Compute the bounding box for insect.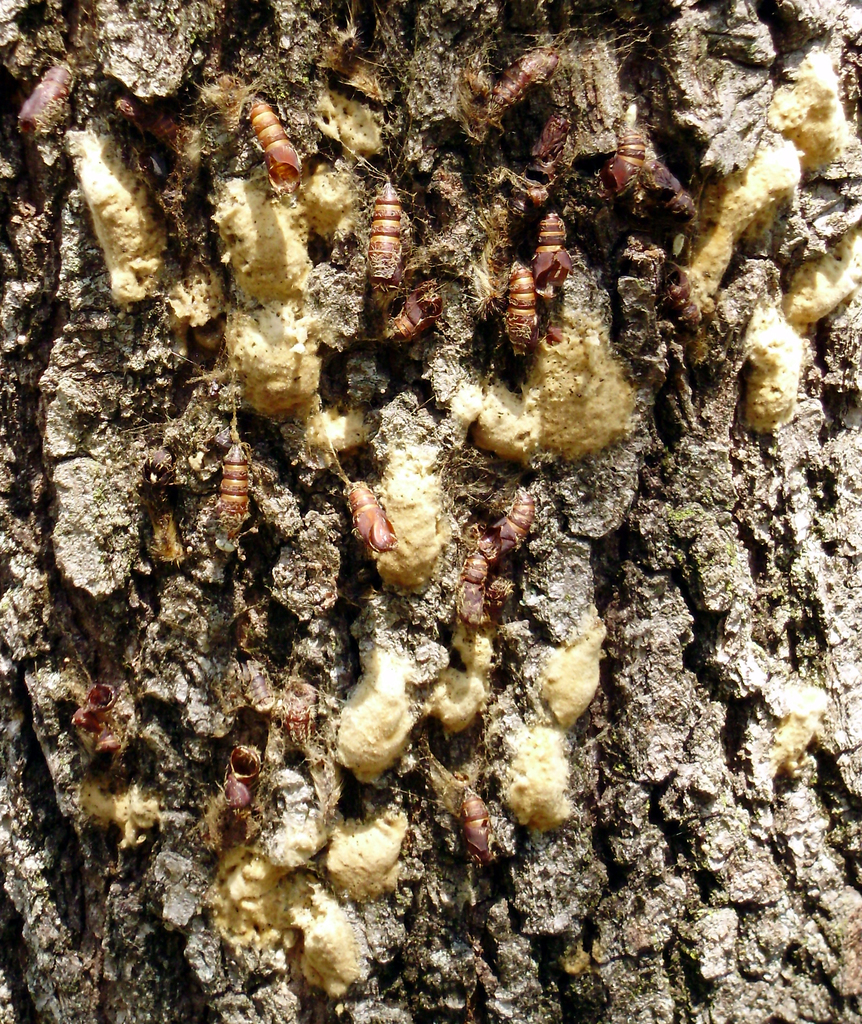
[left=216, top=436, right=254, bottom=529].
